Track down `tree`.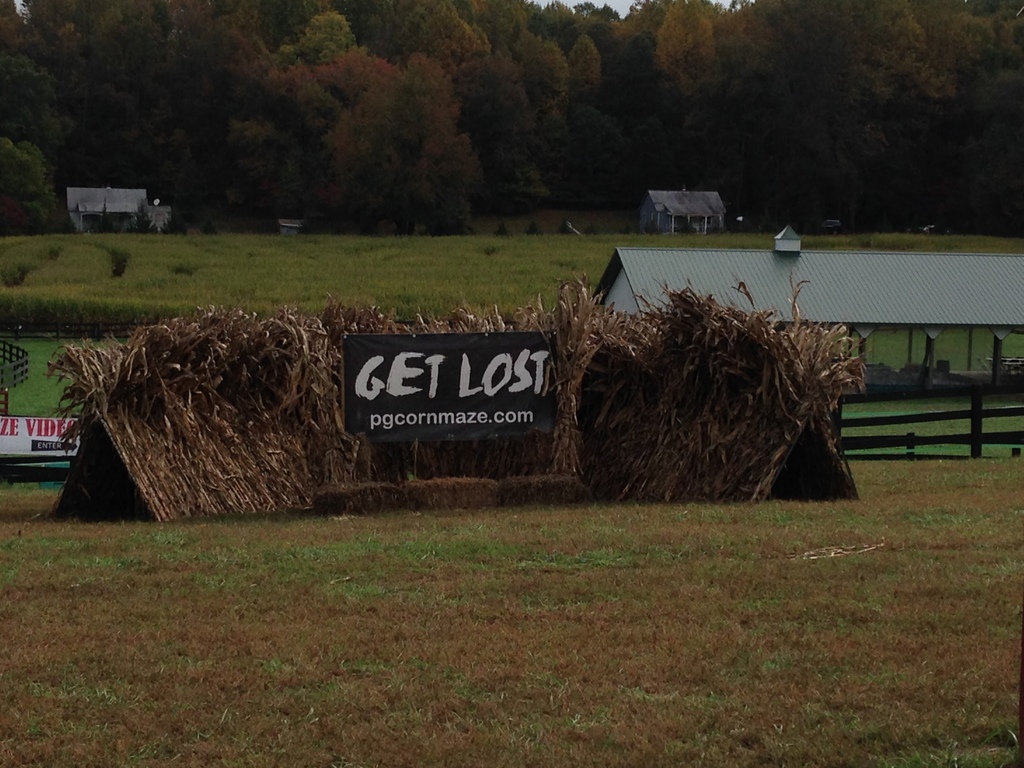
Tracked to [left=255, top=49, right=322, bottom=167].
